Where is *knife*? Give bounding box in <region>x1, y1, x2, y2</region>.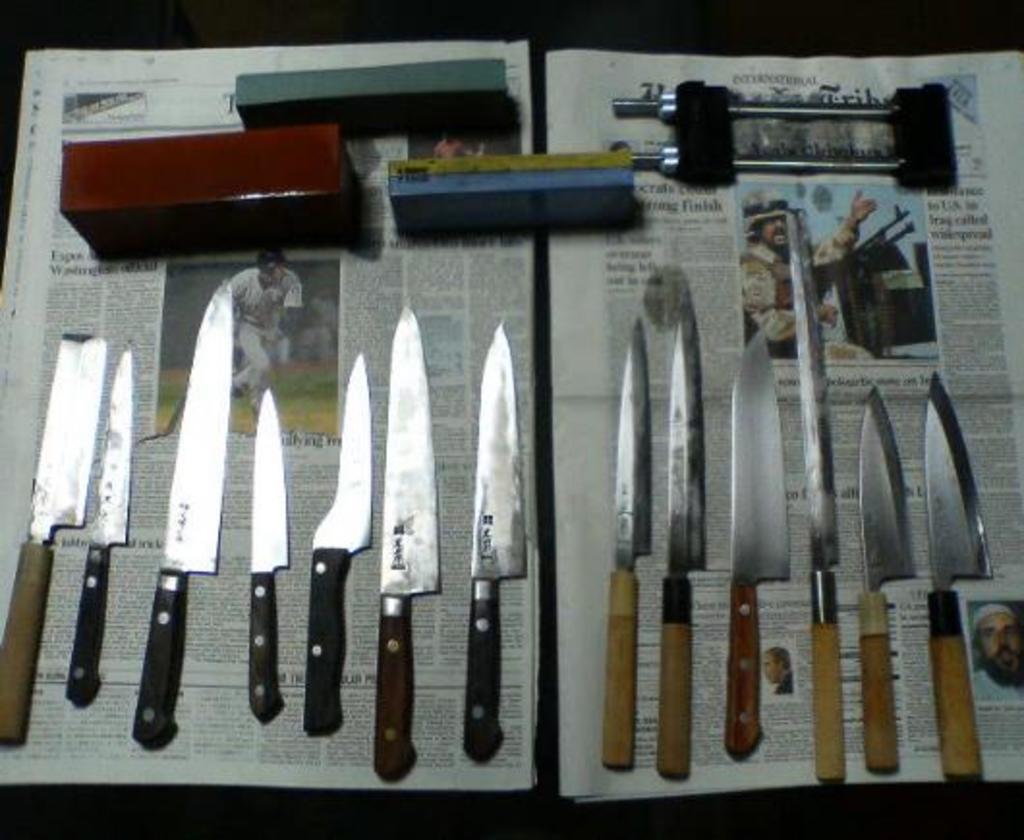
<region>657, 315, 711, 780</region>.
